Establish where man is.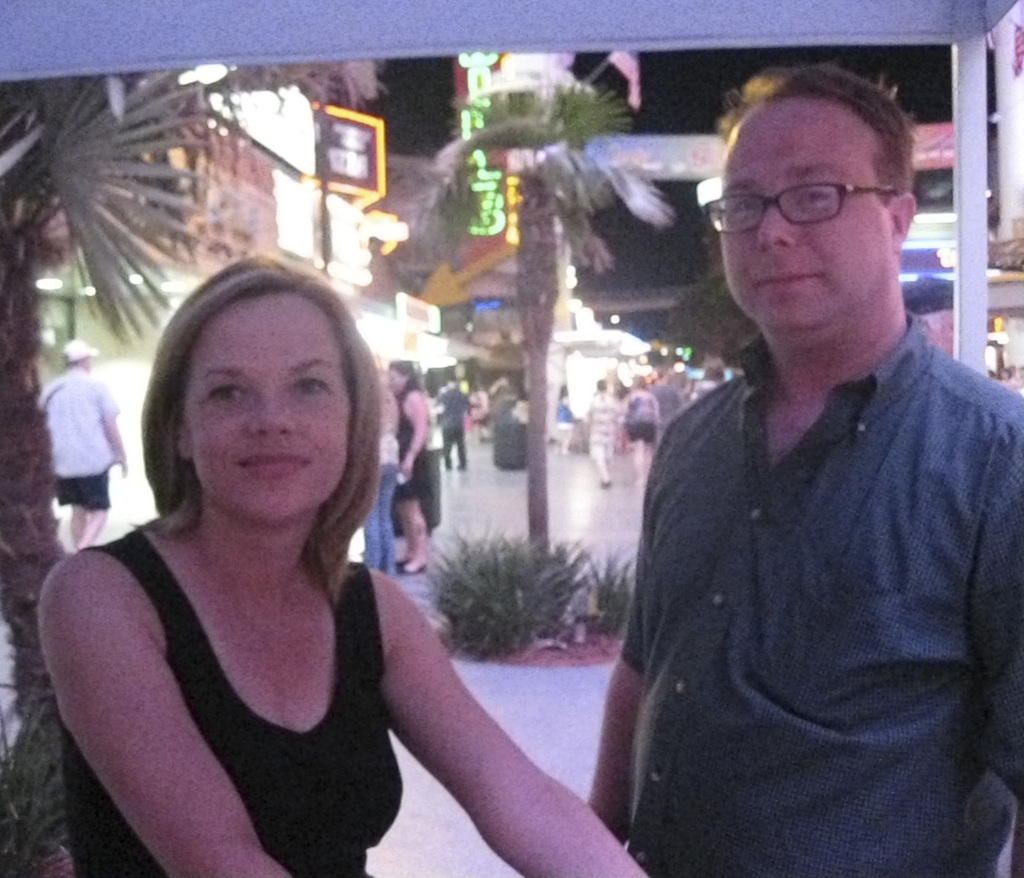
Established at 581 381 627 487.
